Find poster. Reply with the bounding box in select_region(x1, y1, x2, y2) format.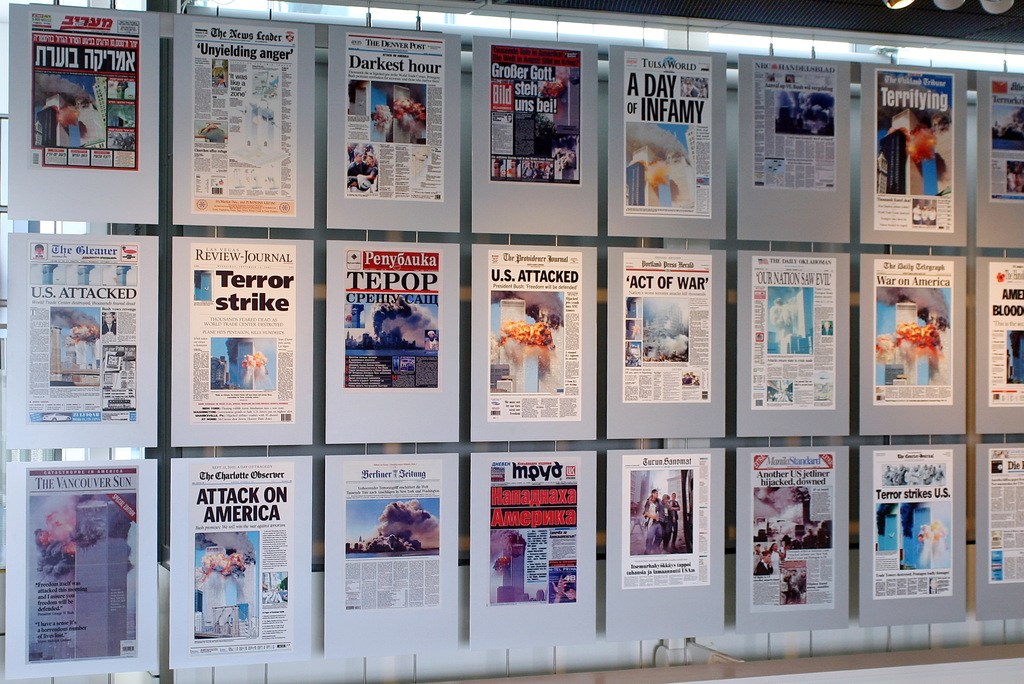
select_region(986, 79, 1023, 202).
